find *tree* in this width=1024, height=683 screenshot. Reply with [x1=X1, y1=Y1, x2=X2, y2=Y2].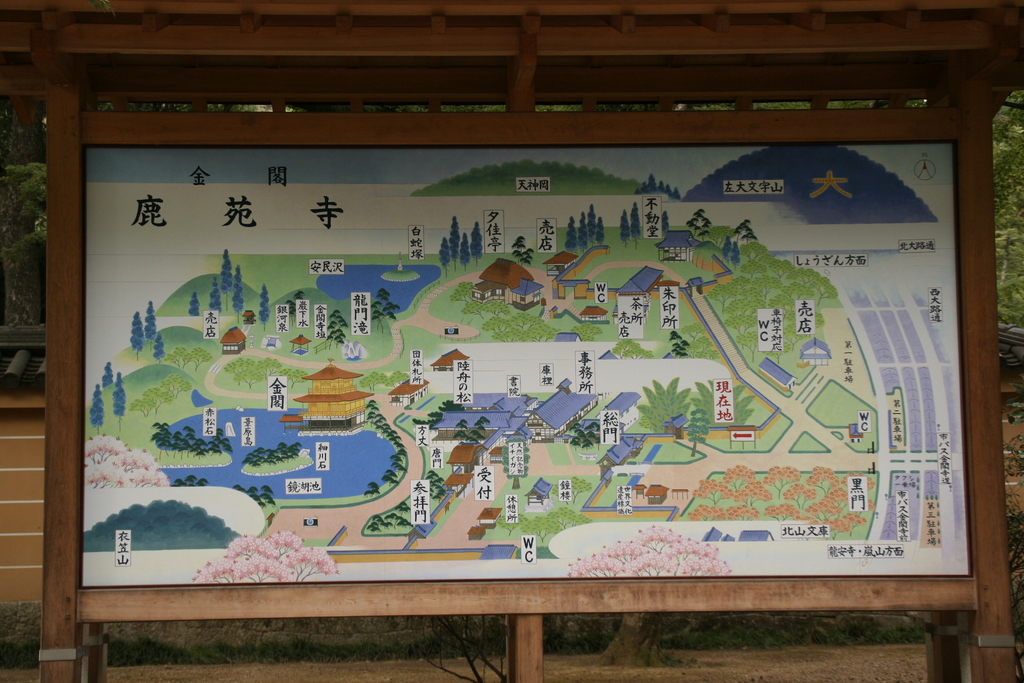
[x1=636, y1=377, x2=691, y2=437].
